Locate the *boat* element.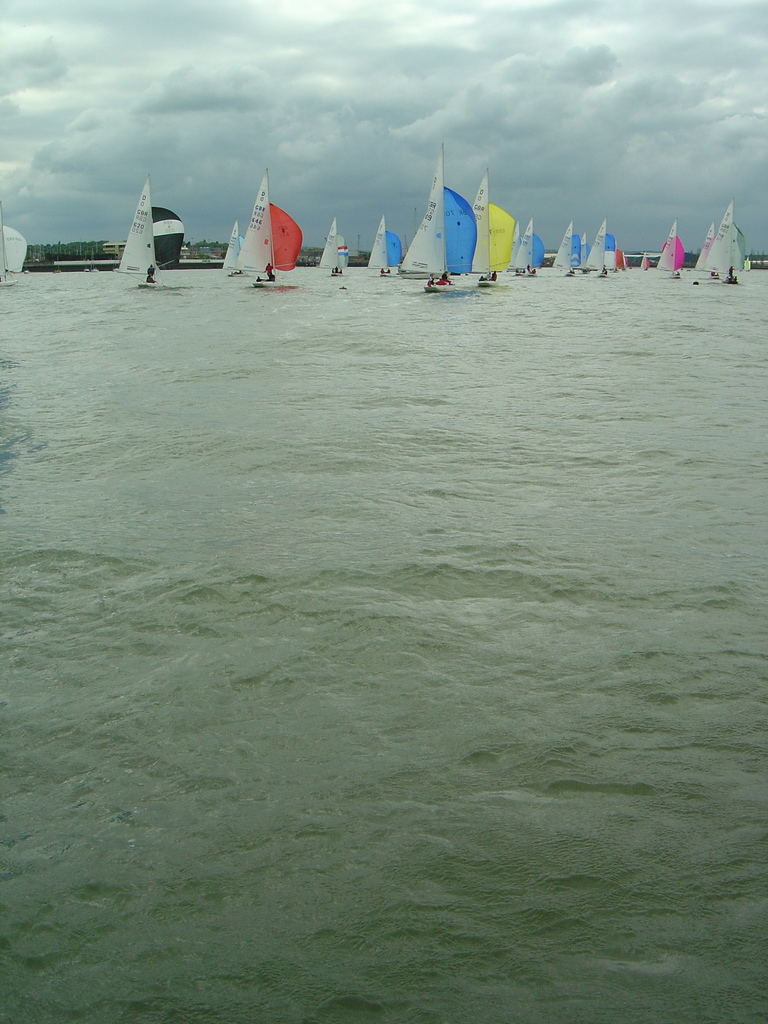
Element bbox: {"left": 700, "top": 209, "right": 750, "bottom": 283}.
